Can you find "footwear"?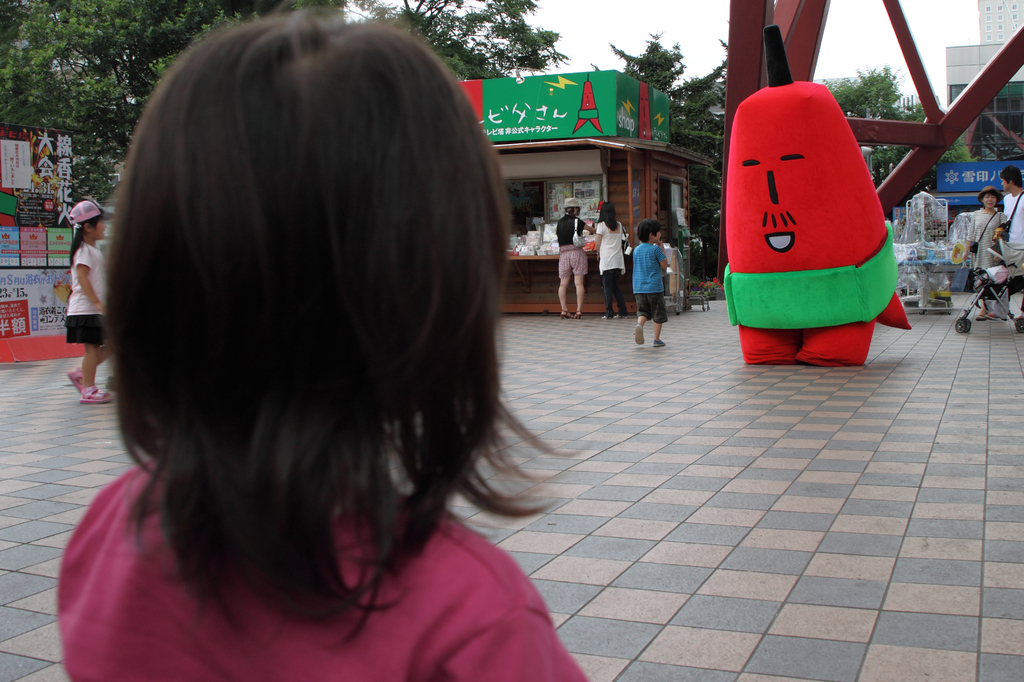
Yes, bounding box: rect(74, 375, 112, 401).
